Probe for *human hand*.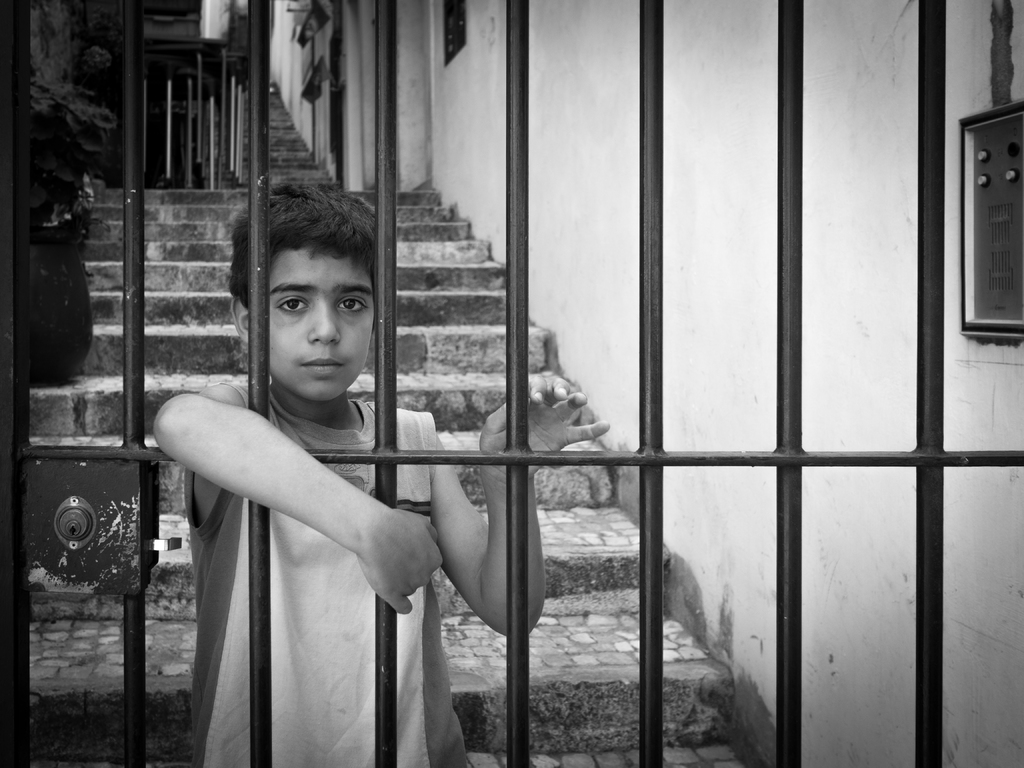
Probe result: {"left": 362, "top": 508, "right": 445, "bottom": 616}.
